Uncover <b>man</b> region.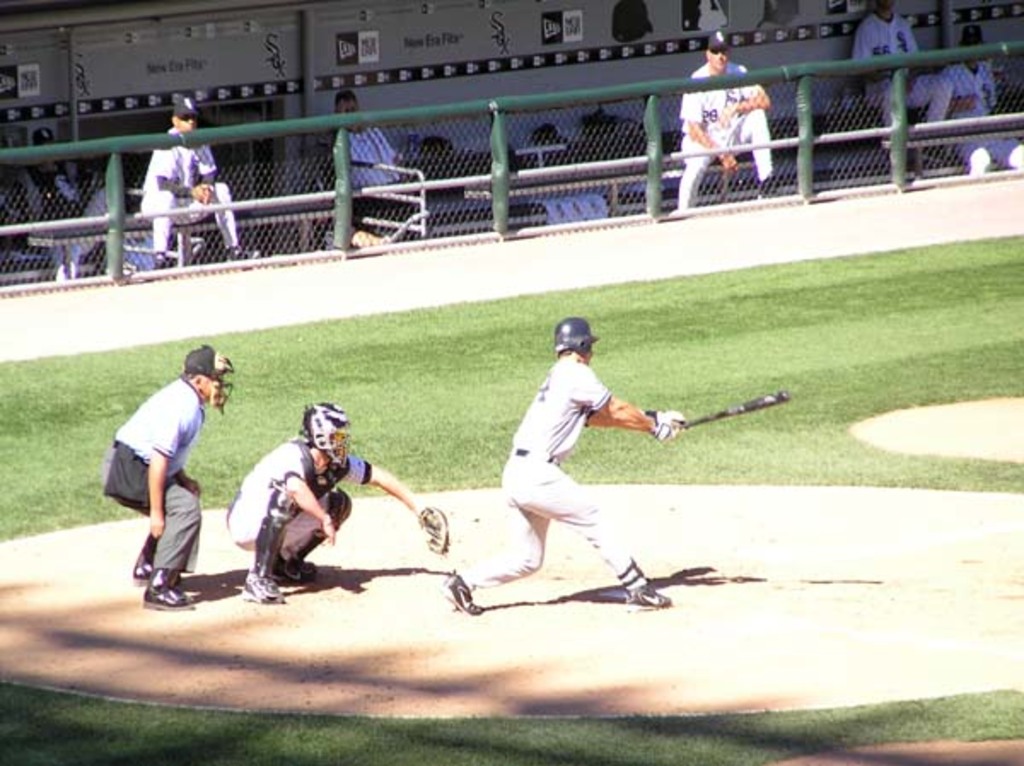
Uncovered: box(131, 96, 259, 271).
